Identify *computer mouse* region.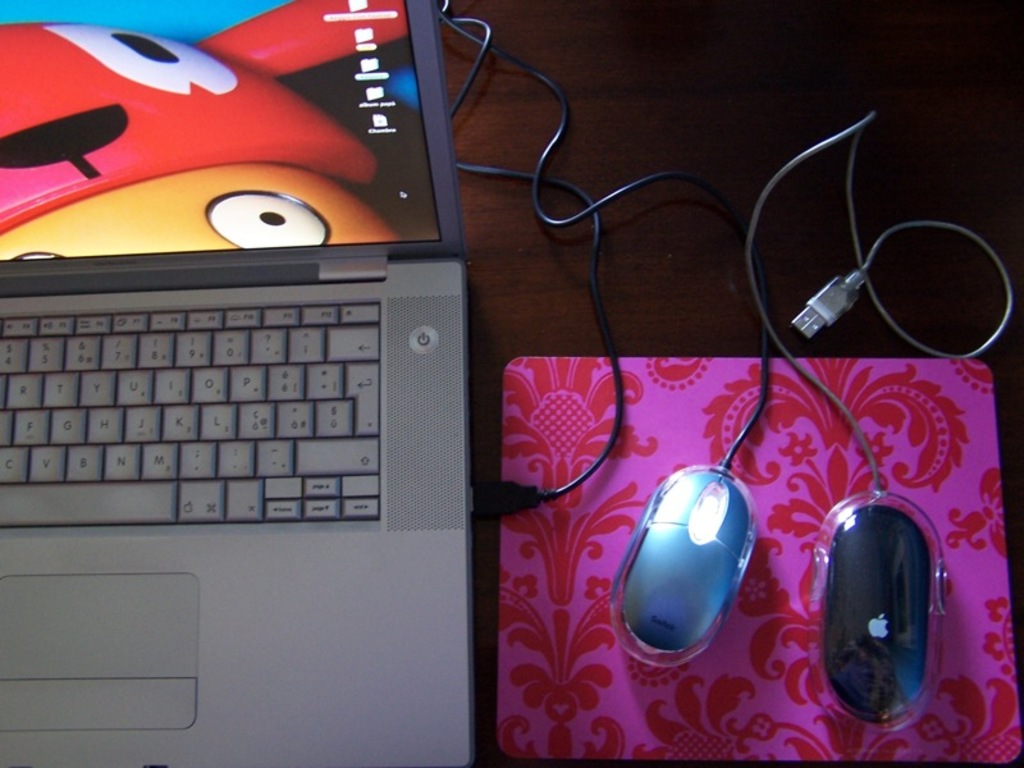
Region: region(607, 465, 765, 671).
